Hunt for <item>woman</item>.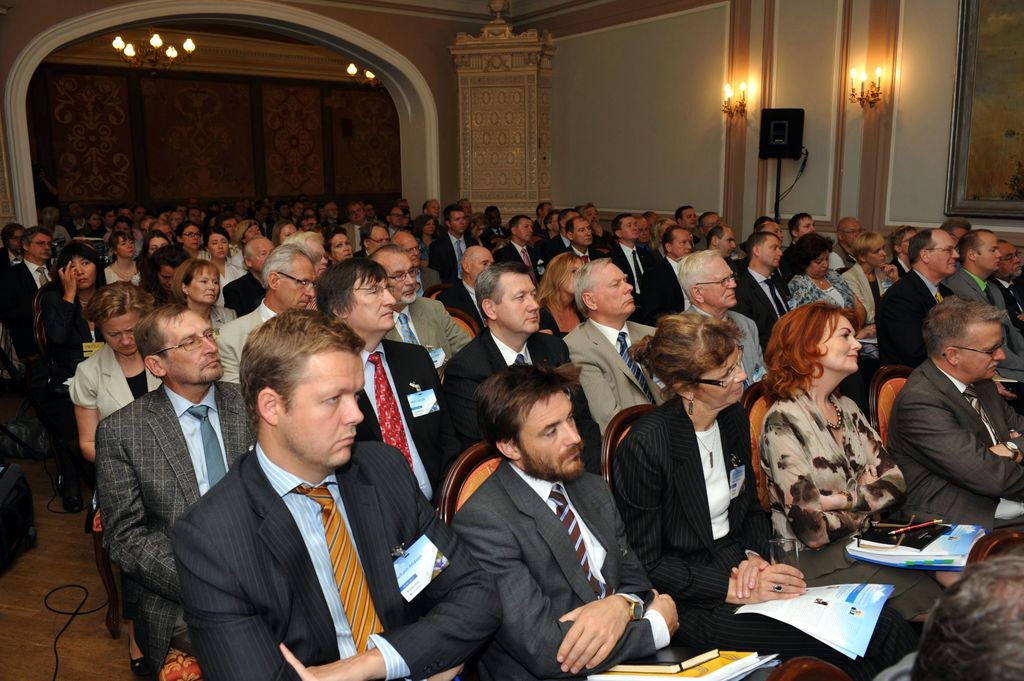
Hunted down at (x1=132, y1=227, x2=168, y2=282).
